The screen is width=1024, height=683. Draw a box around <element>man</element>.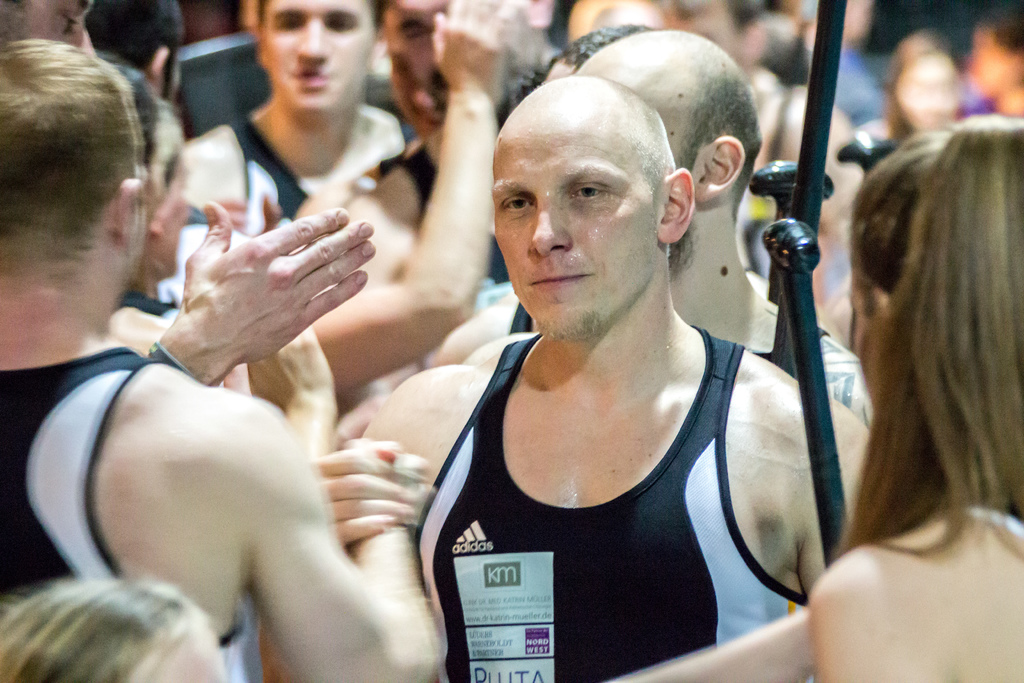
BBox(436, 28, 877, 431).
